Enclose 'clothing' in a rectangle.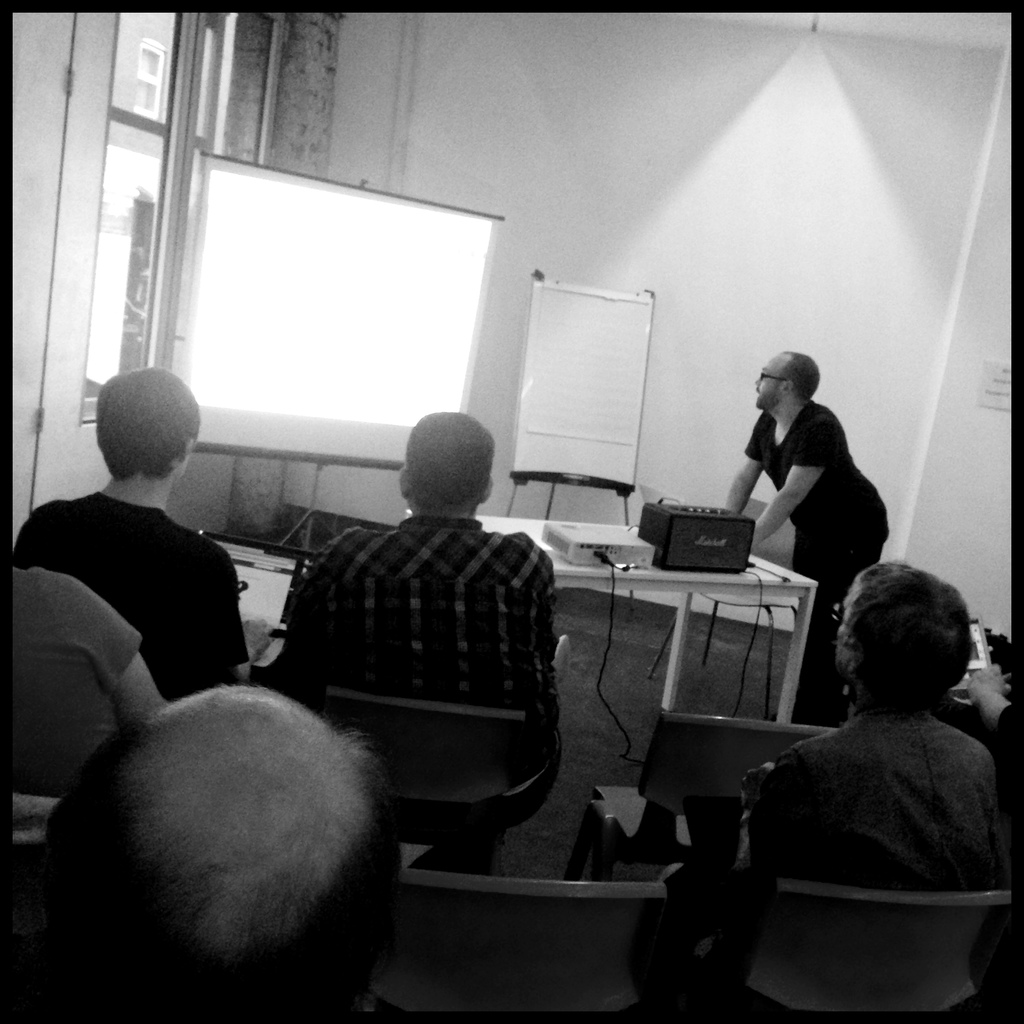
33 443 268 728.
